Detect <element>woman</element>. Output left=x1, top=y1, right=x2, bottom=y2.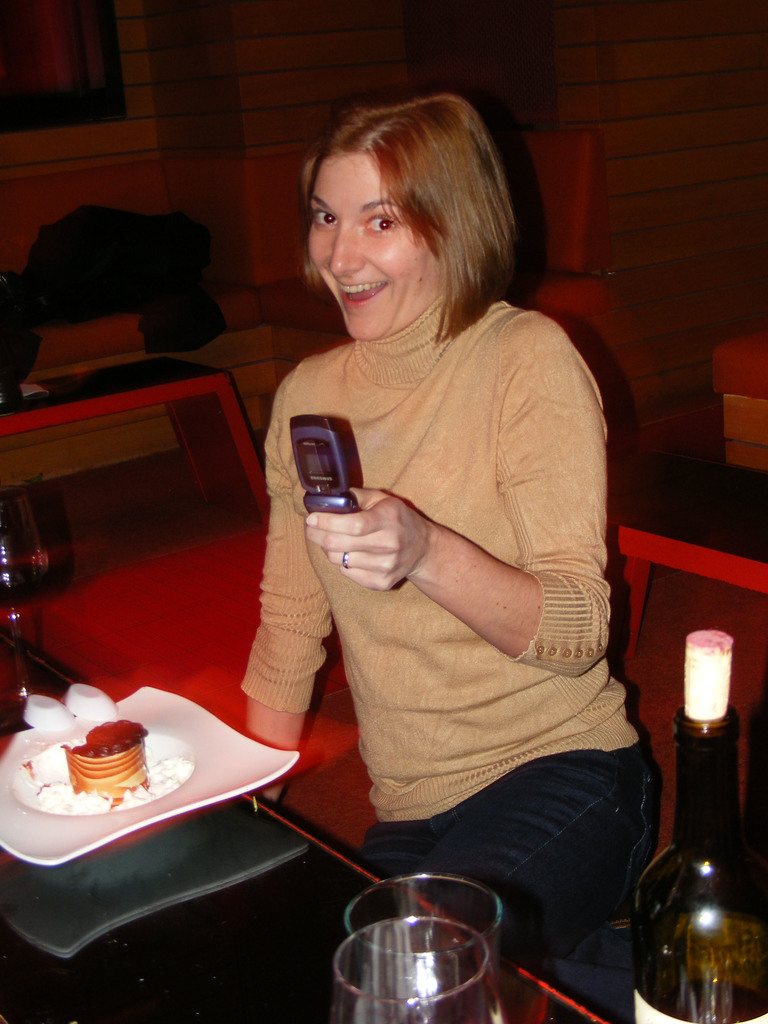
left=235, top=91, right=653, bottom=1023.
